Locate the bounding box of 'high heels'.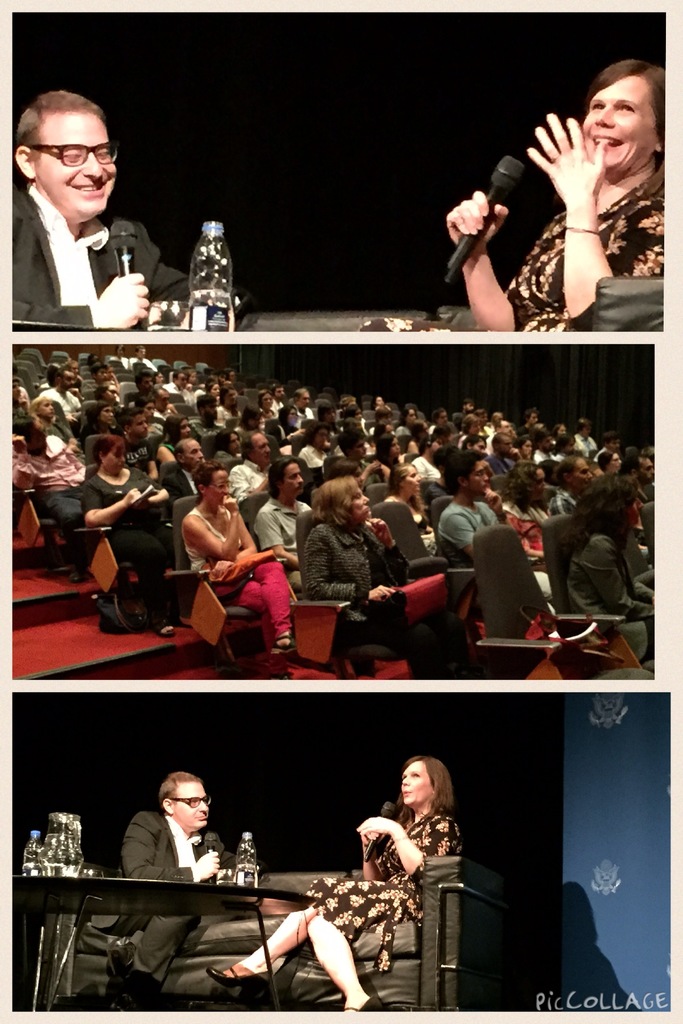
Bounding box: l=210, t=964, r=267, b=1008.
